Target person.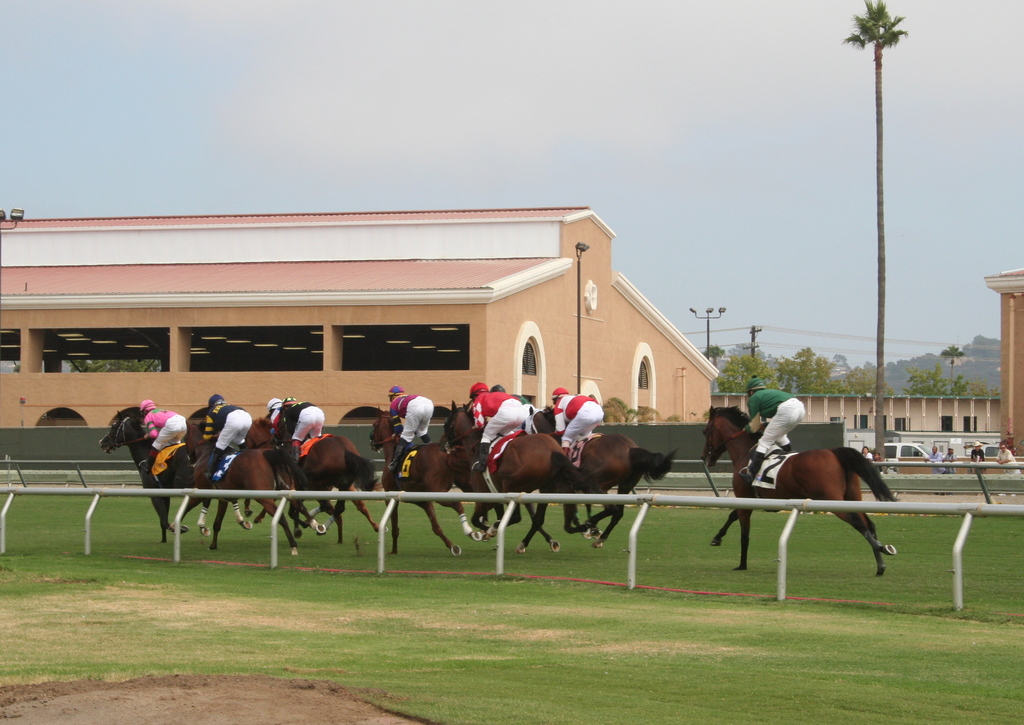
Target region: box=[860, 442, 873, 461].
